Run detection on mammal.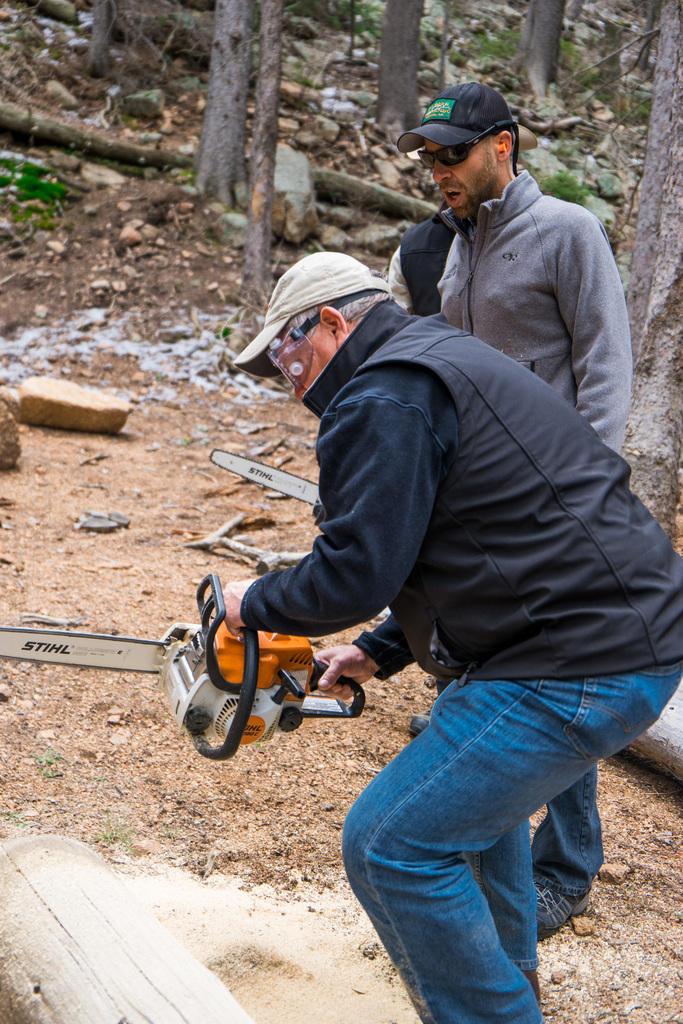
Result: box(394, 80, 636, 946).
